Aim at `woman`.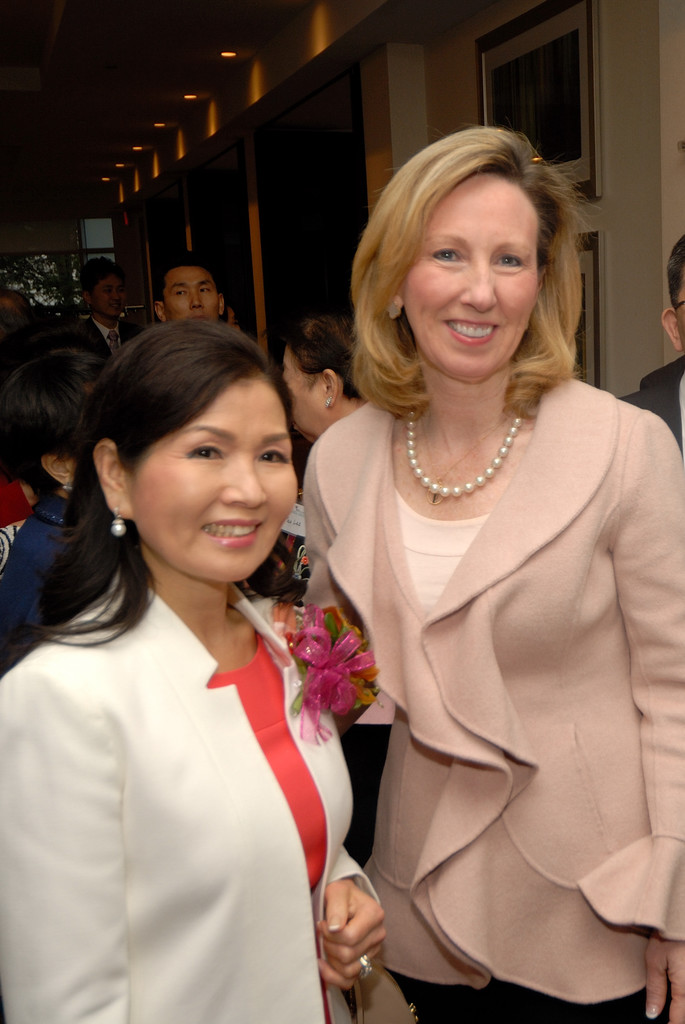
Aimed at 286:115:684:1023.
